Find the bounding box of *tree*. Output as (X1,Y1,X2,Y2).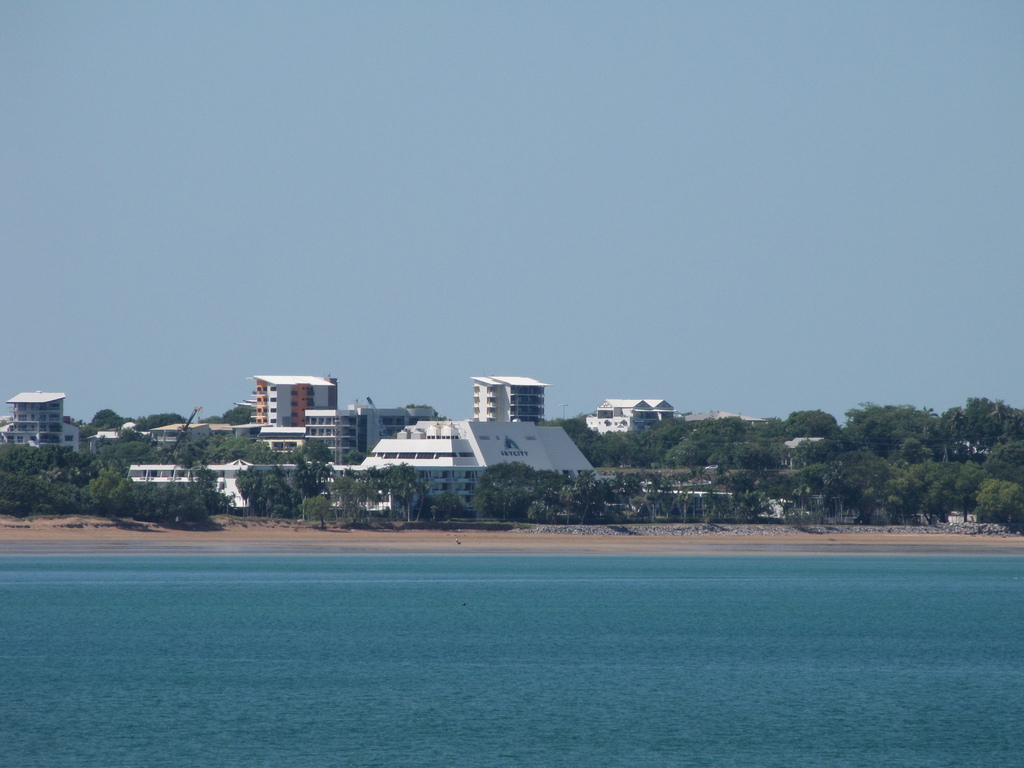
(472,461,543,524).
